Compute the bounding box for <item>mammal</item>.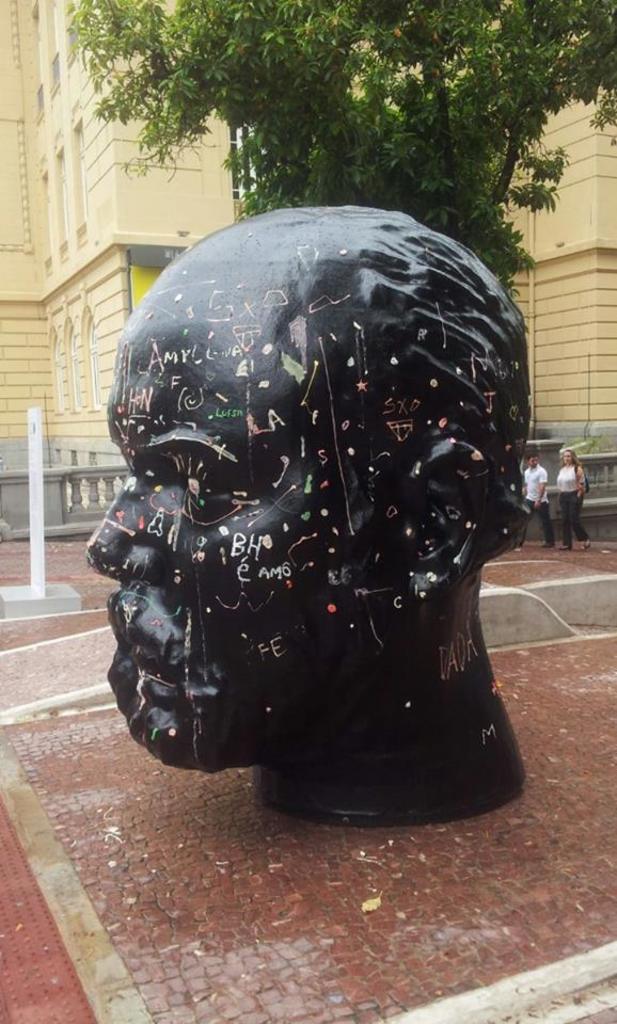
box(554, 442, 591, 556).
